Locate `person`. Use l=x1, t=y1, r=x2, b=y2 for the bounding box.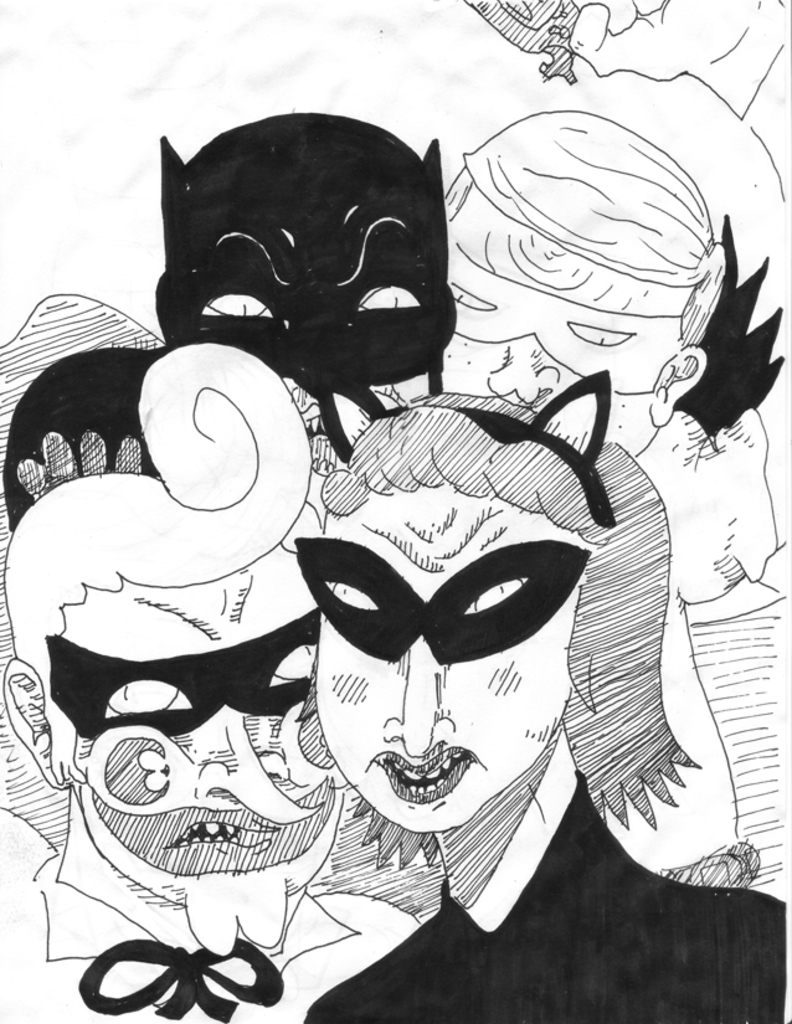
l=161, t=97, r=502, b=494.
